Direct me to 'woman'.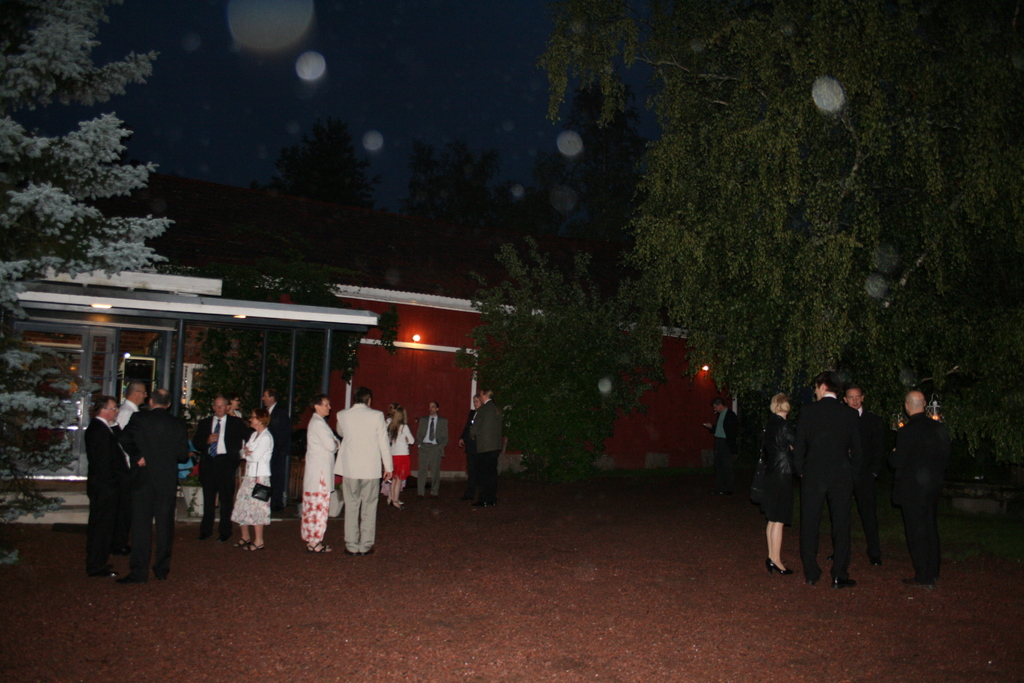
Direction: bbox(757, 389, 802, 578).
